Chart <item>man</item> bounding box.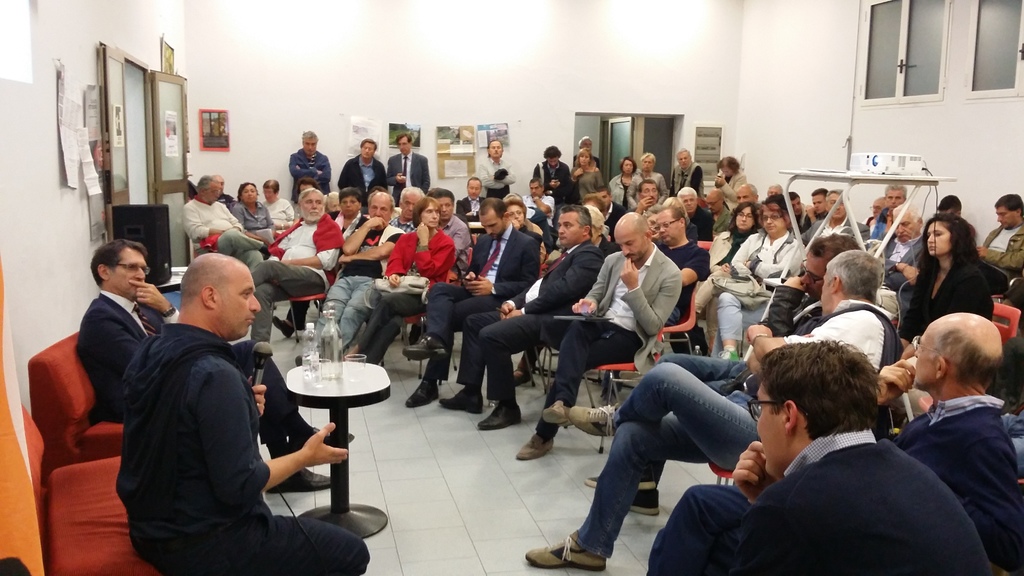
Charted: <region>335, 136, 378, 190</region>.
